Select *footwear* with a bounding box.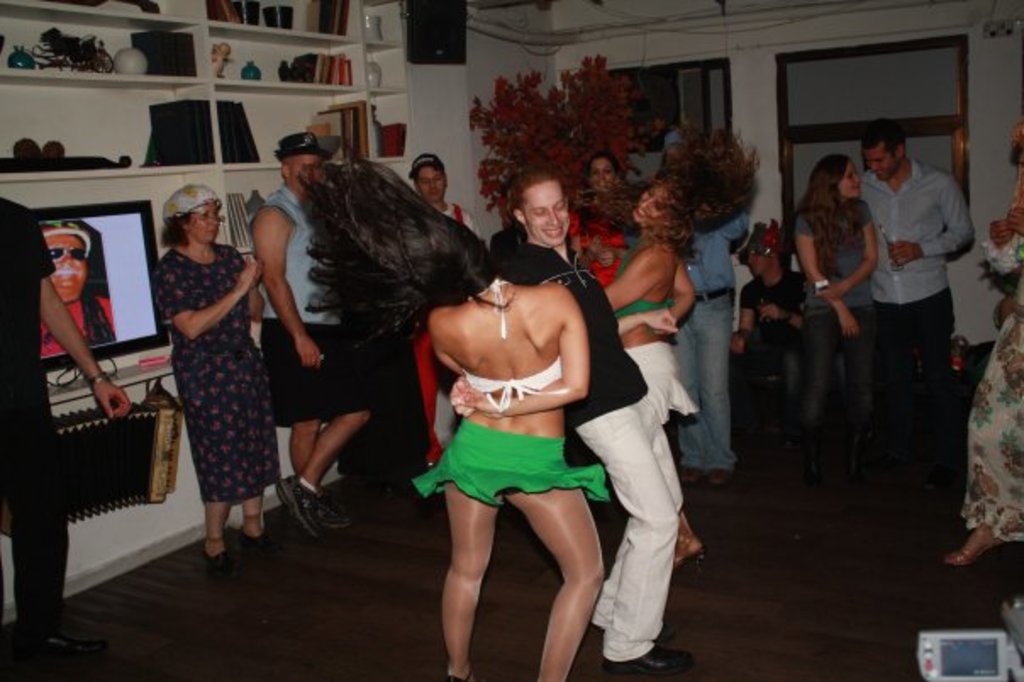
detection(195, 543, 225, 573).
